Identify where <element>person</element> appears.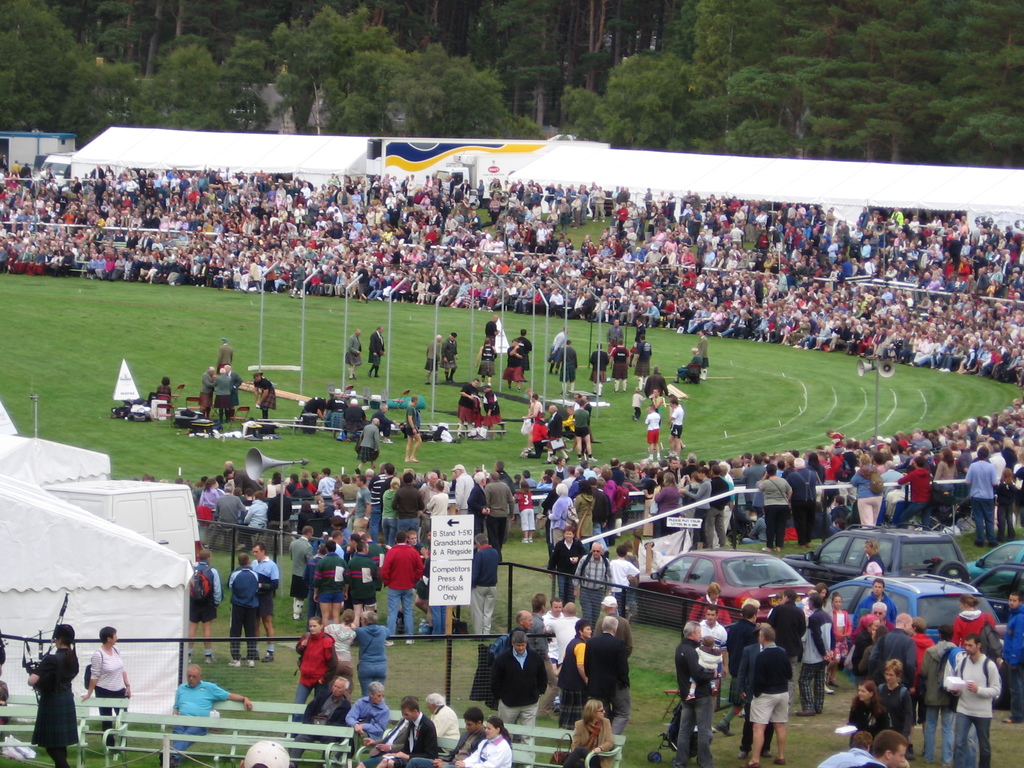
Appears at <region>548, 324, 571, 374</region>.
